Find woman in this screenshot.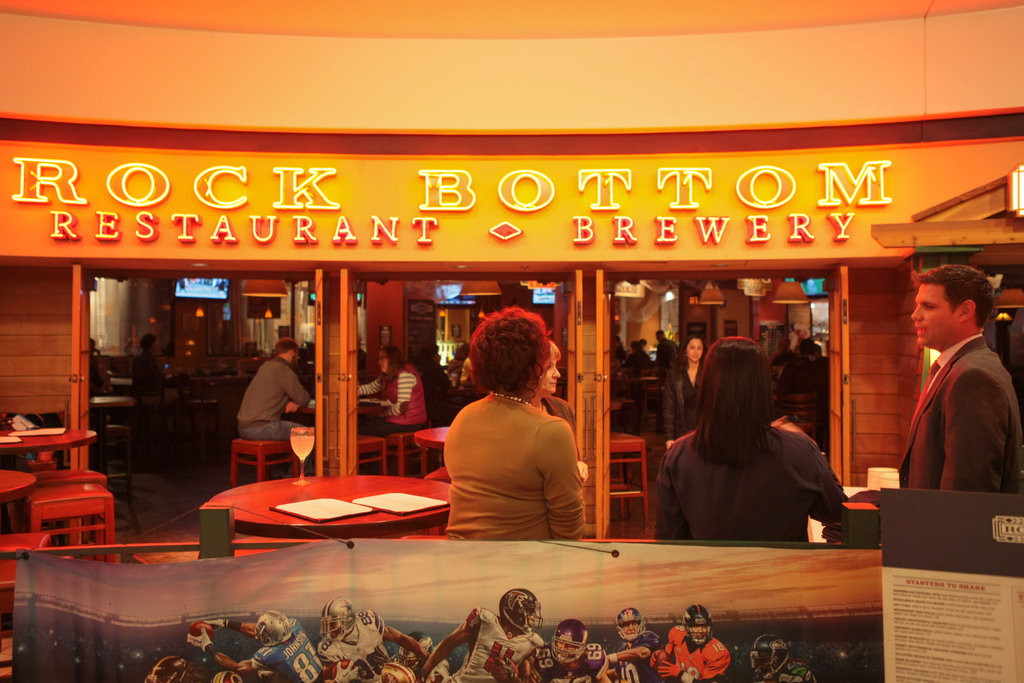
The bounding box for woman is (533, 330, 582, 451).
